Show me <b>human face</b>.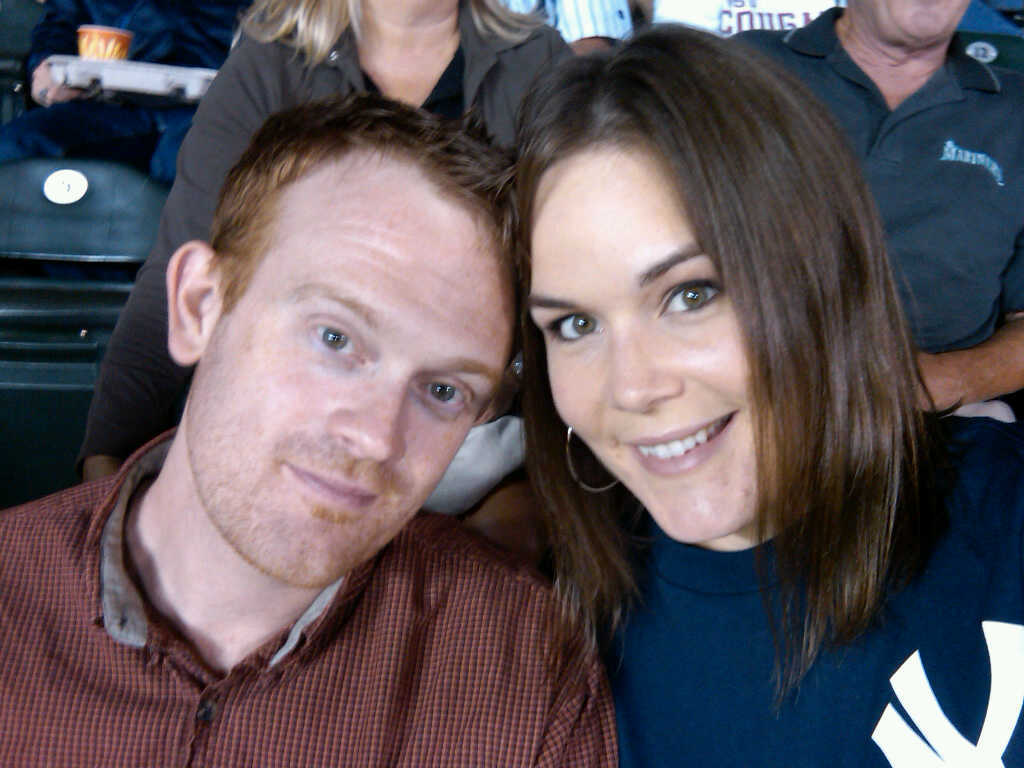
<b>human face</b> is here: 869:0:974:45.
